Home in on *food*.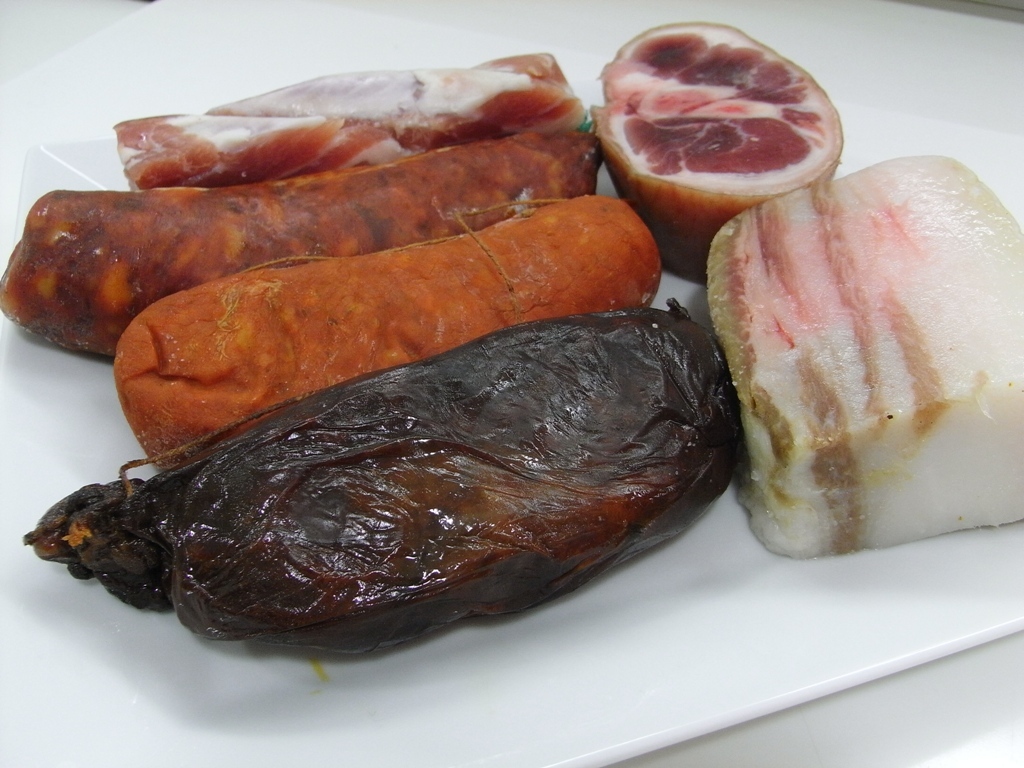
Homed in at bbox=(0, 24, 1021, 653).
